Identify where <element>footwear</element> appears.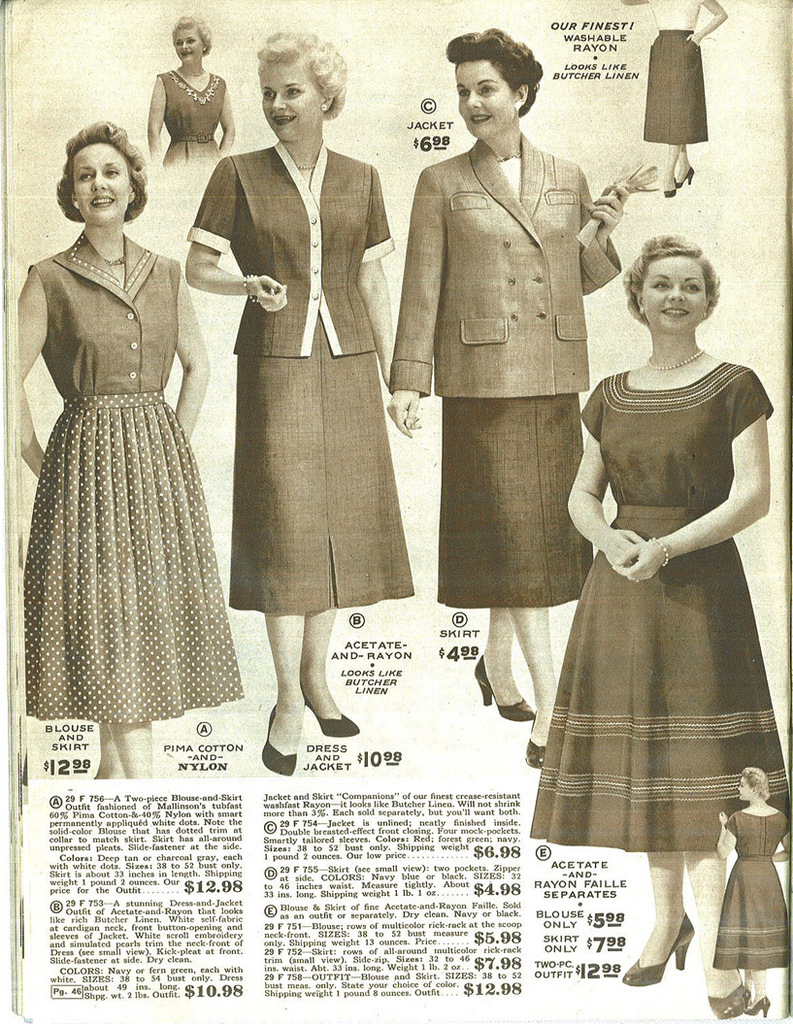
Appears at pyautogui.locateOnScreen(625, 919, 687, 981).
